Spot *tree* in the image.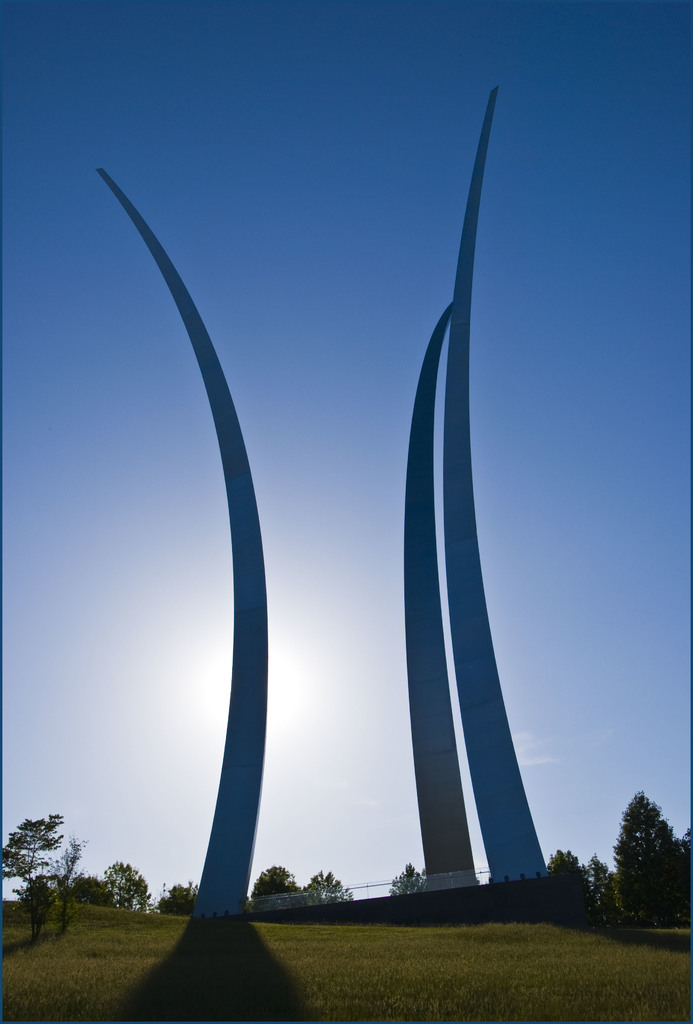
*tree* found at 241 867 313 913.
